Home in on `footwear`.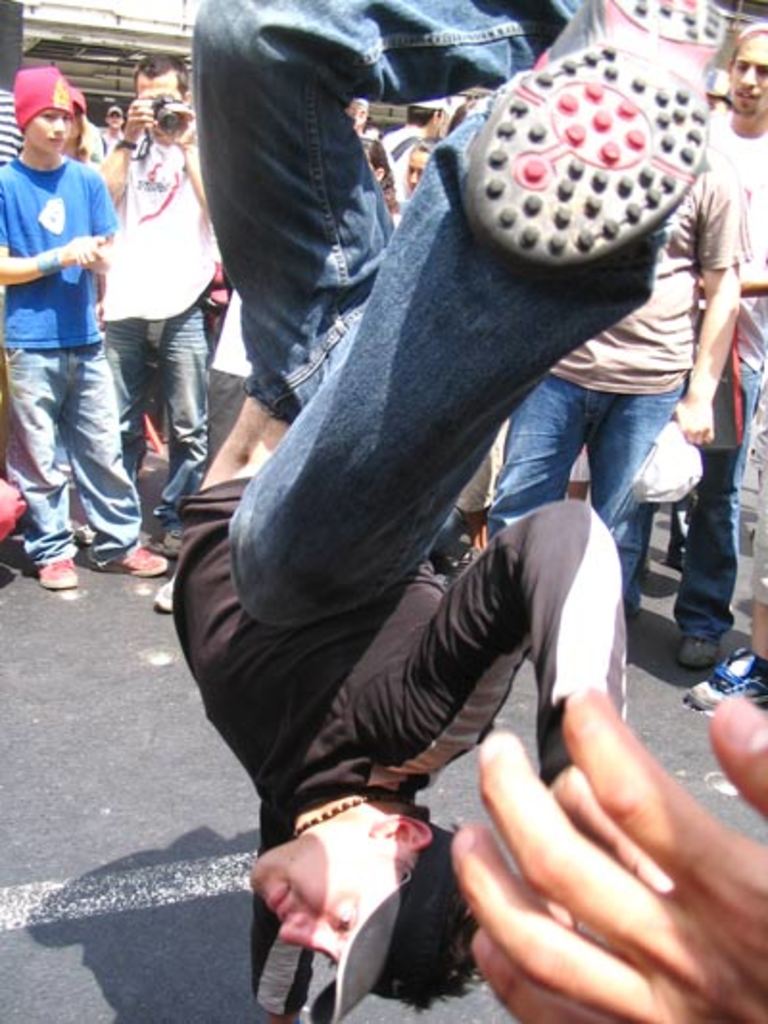
Homed in at (35,563,79,594).
